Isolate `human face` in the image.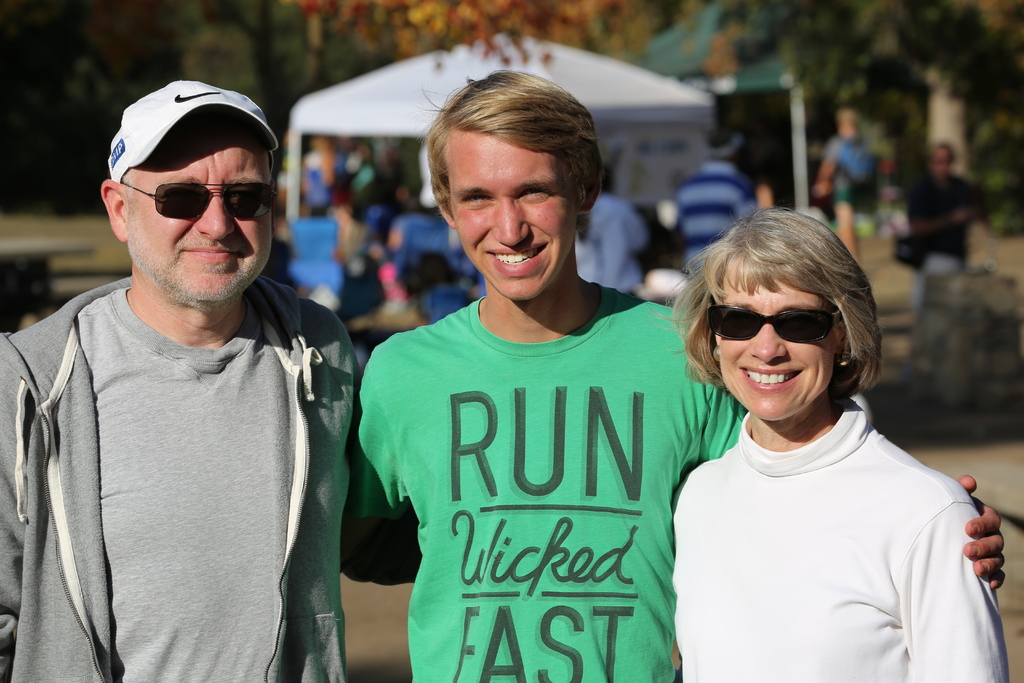
Isolated region: region(718, 257, 837, 420).
